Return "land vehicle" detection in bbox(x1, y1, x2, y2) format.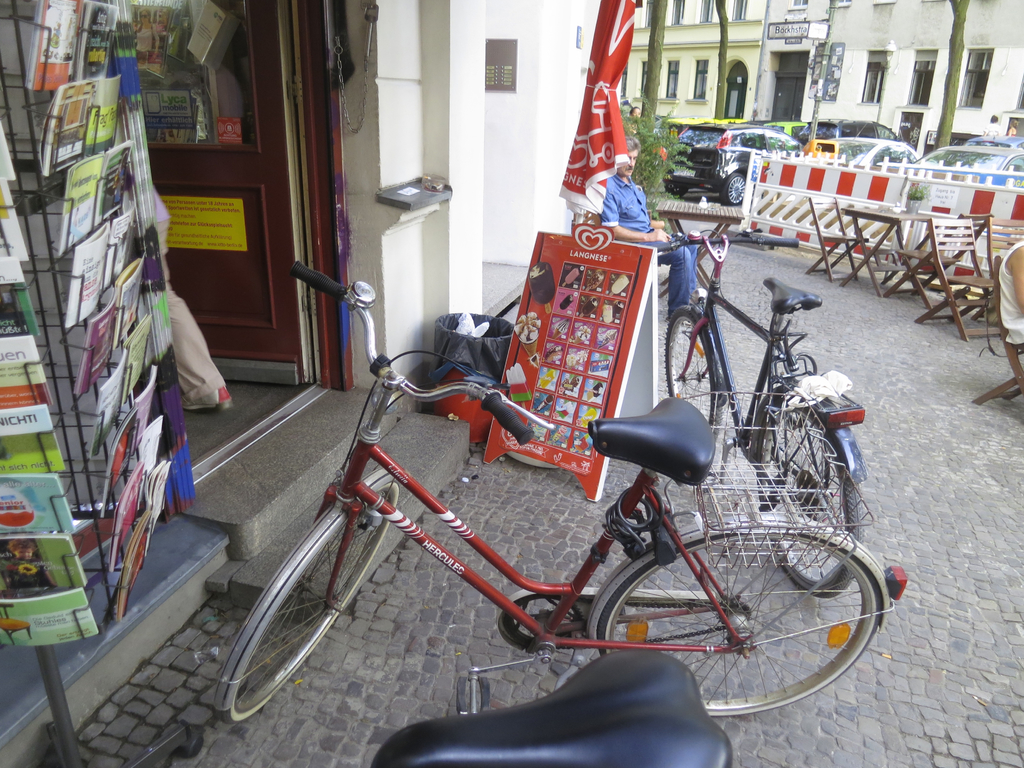
bbox(652, 231, 867, 603).
